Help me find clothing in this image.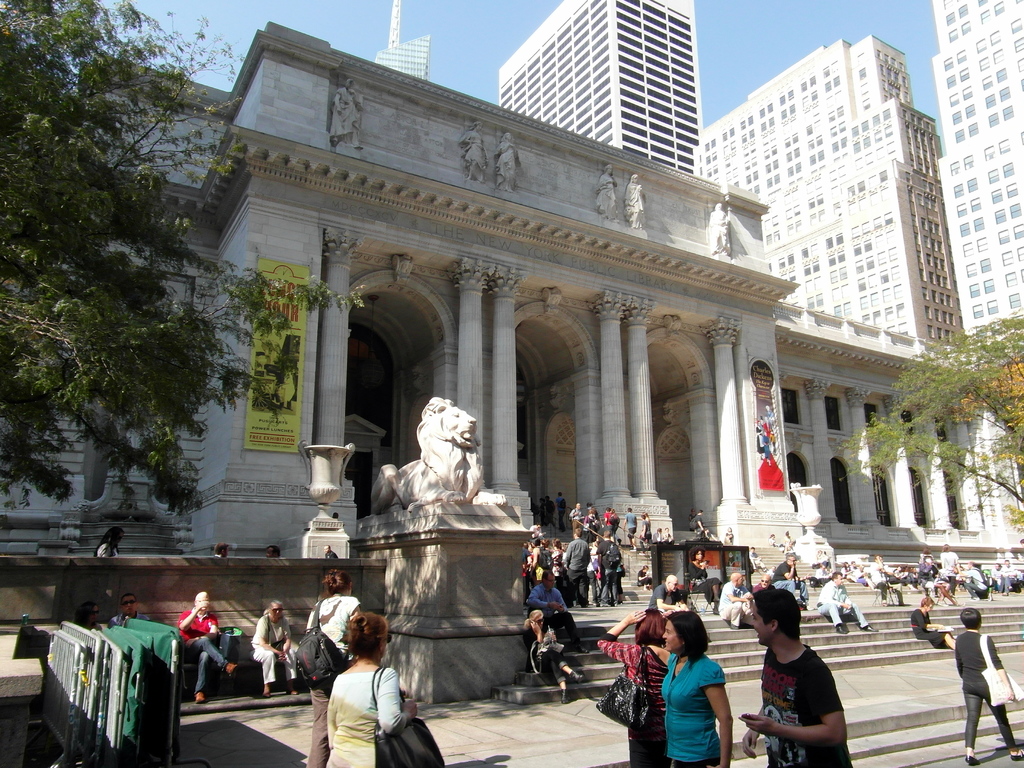
Found it: detection(751, 553, 766, 570).
